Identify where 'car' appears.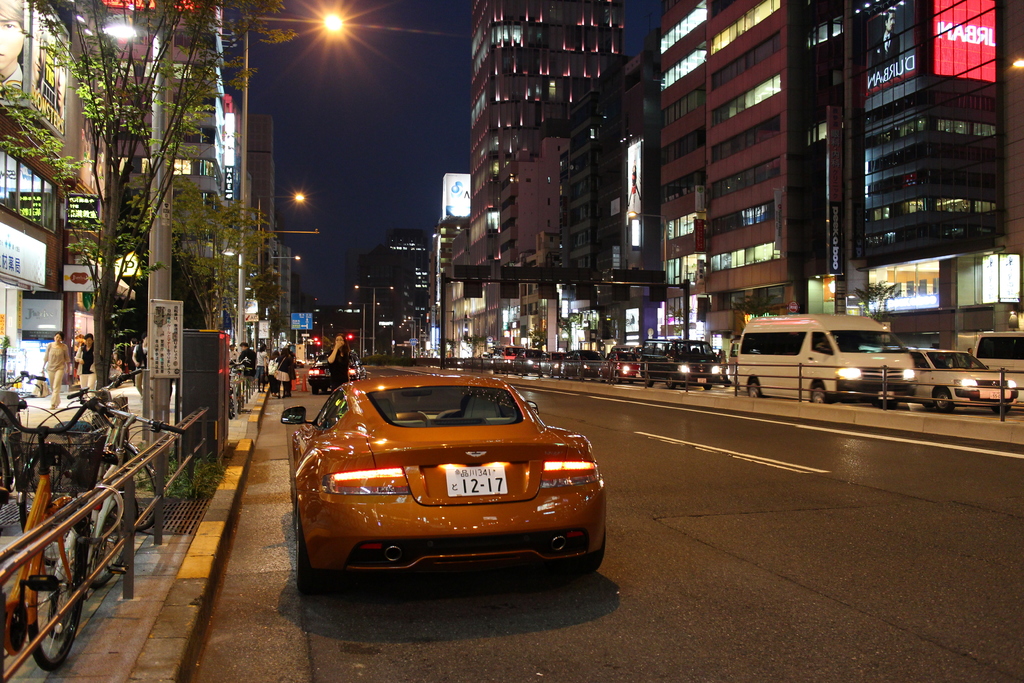
Appears at bbox=[509, 352, 553, 386].
